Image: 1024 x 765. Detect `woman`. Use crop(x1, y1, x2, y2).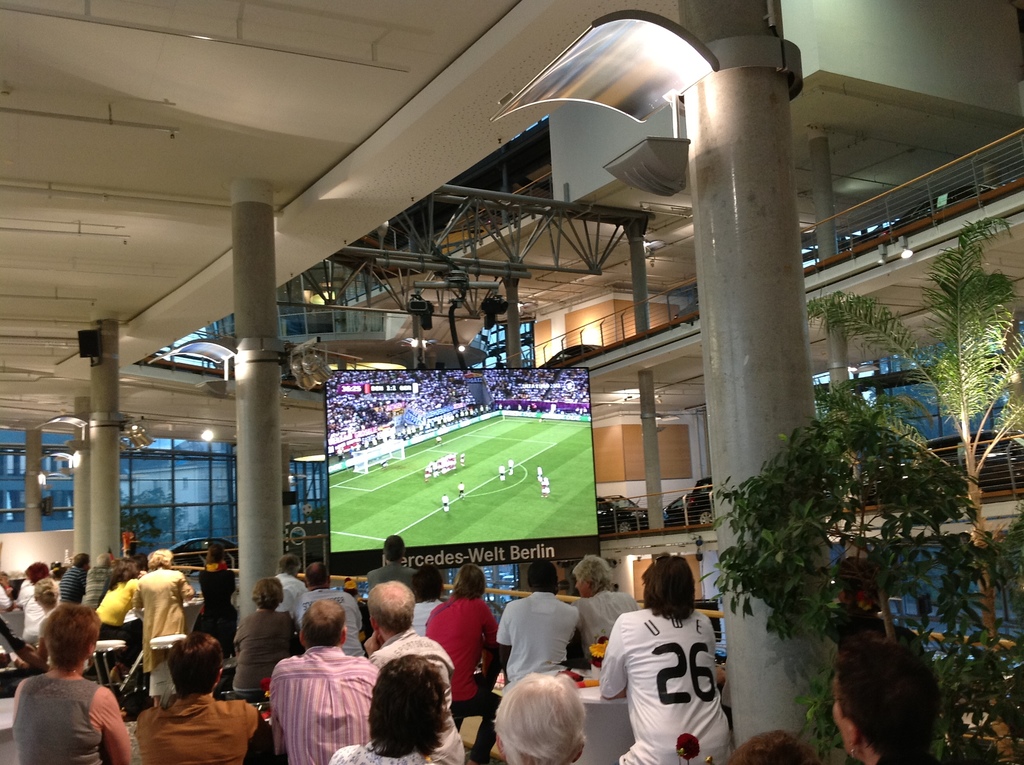
crop(232, 576, 293, 701).
